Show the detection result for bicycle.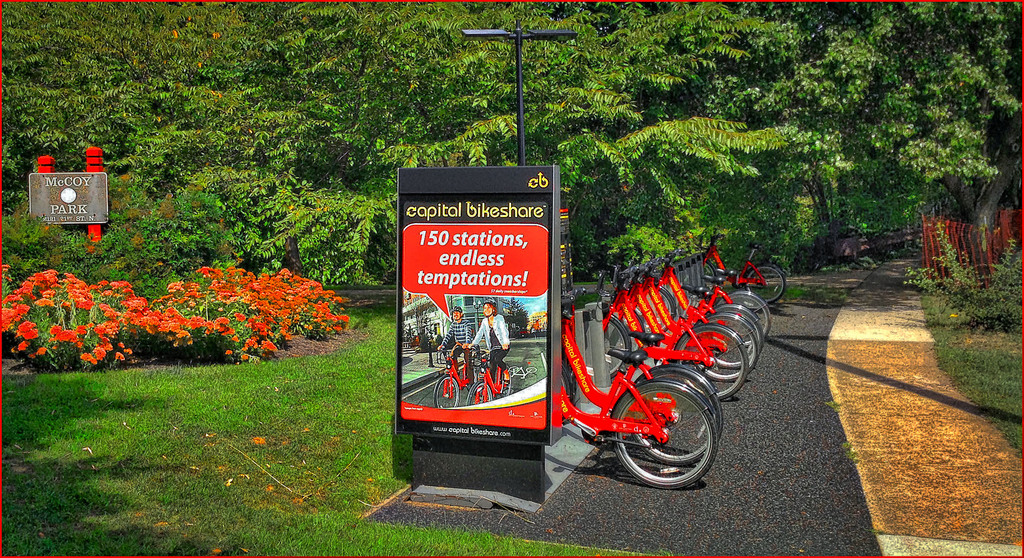
locate(433, 347, 478, 409).
